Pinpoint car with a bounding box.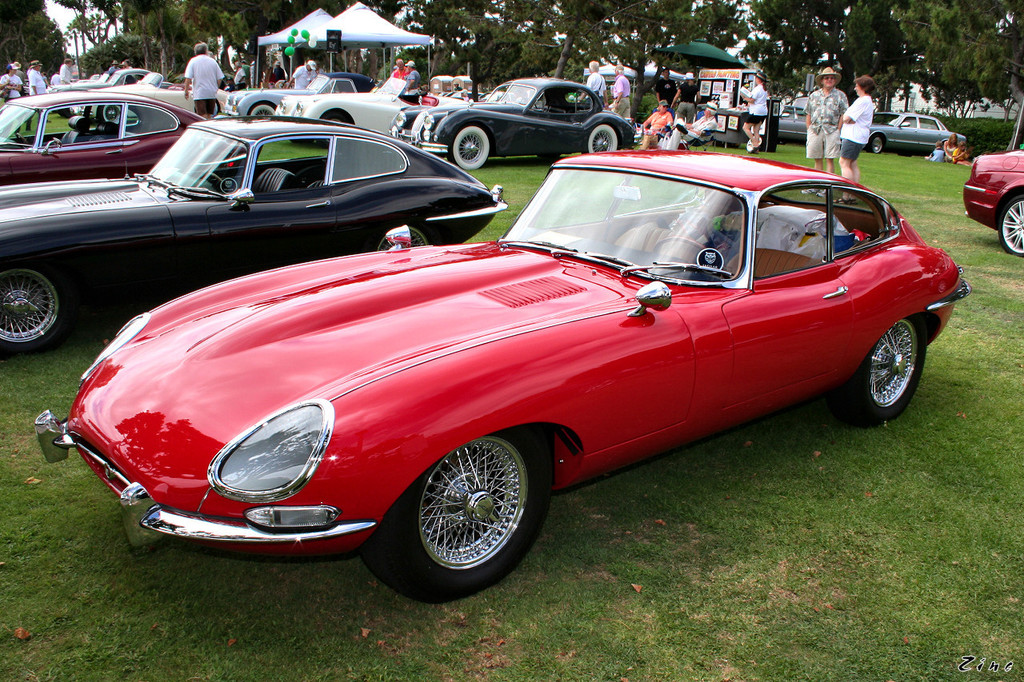
bbox(220, 67, 378, 118).
